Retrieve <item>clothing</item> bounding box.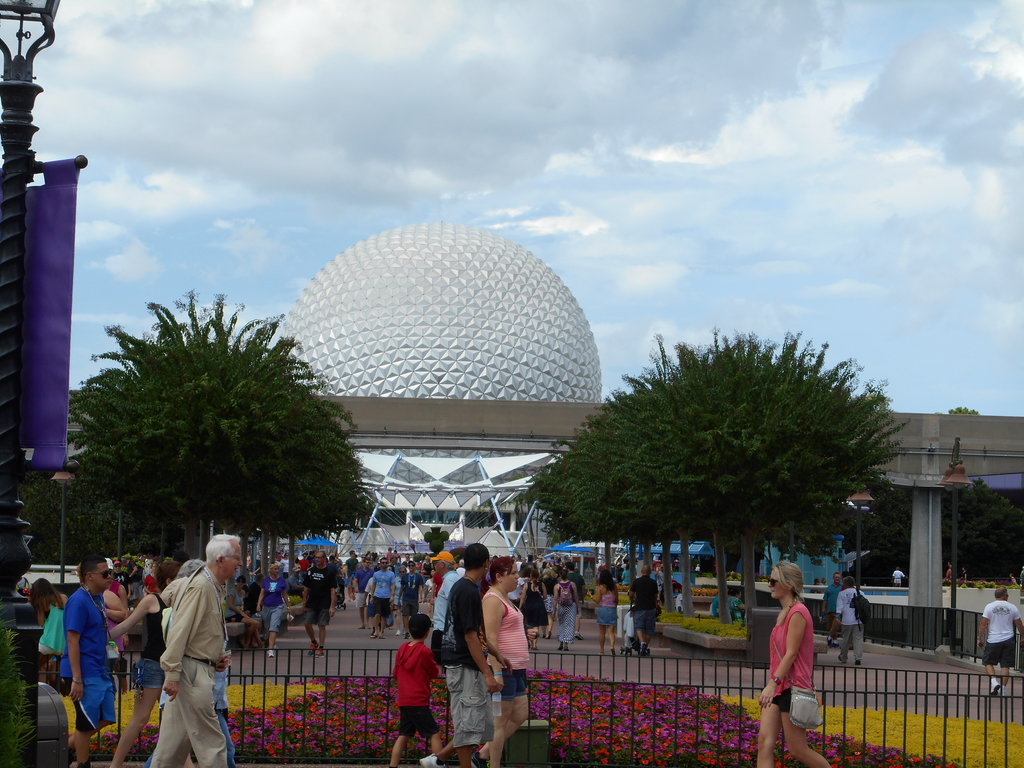
Bounding box: <bbox>982, 596, 1023, 669</bbox>.
